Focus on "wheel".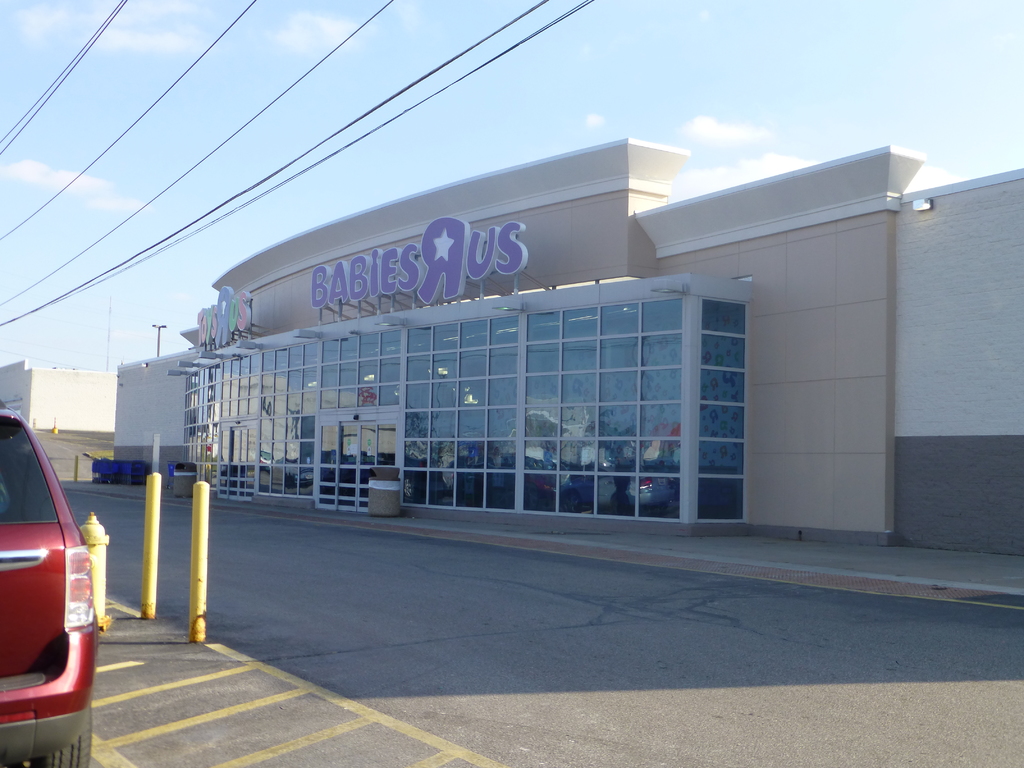
Focused at 30,727,95,767.
